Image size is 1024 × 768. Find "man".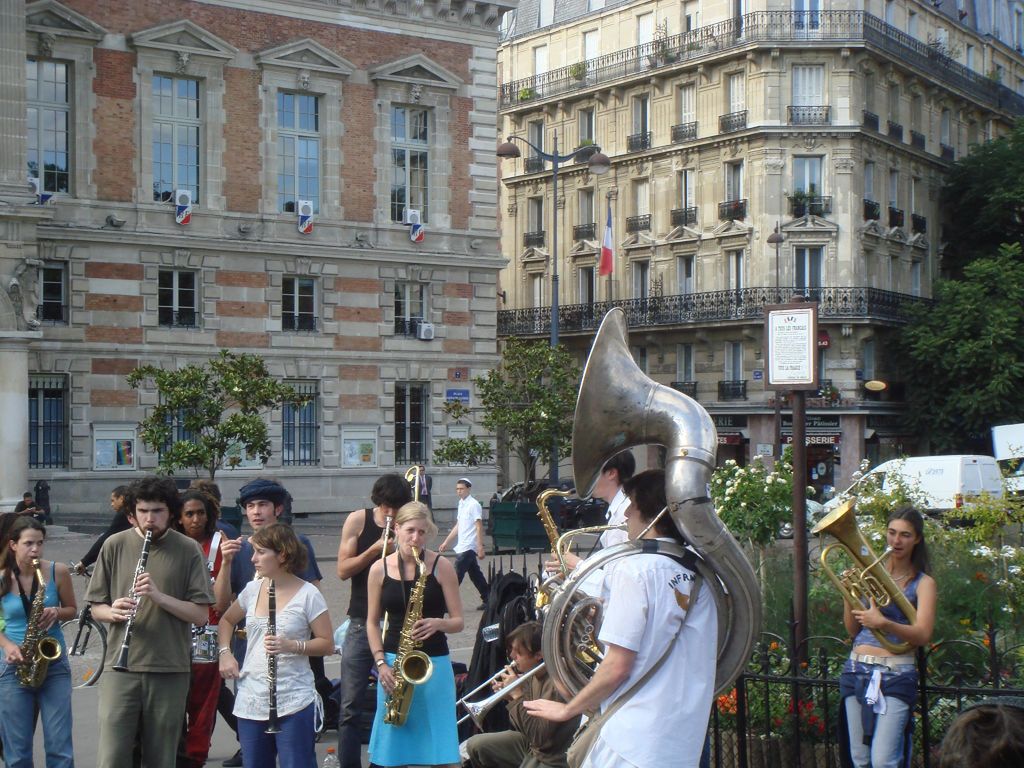
locate(460, 620, 584, 767).
